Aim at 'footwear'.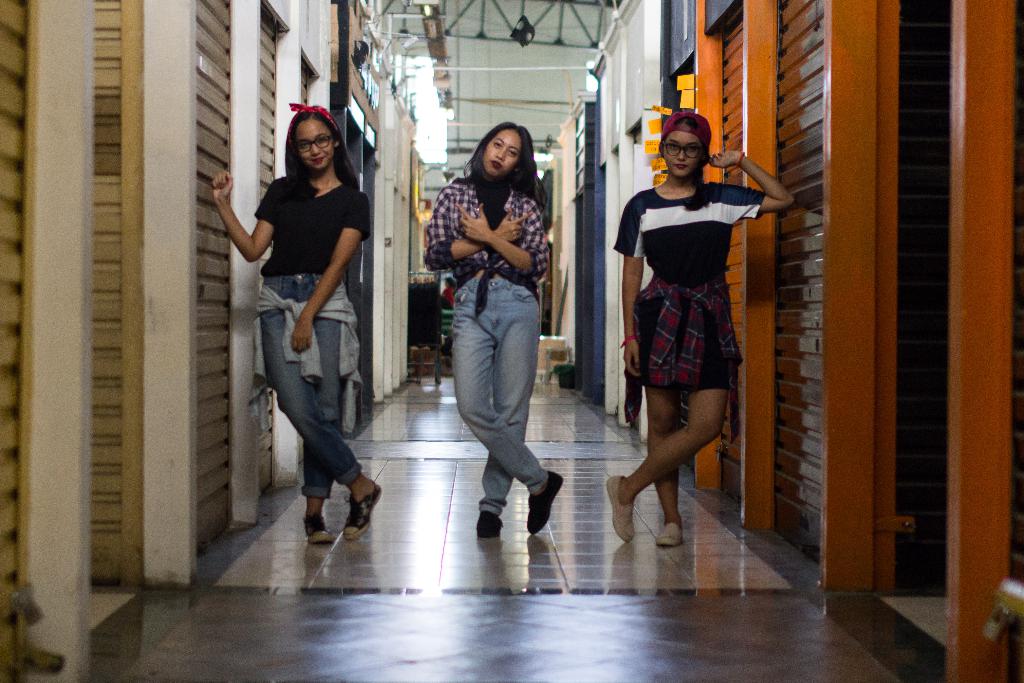
Aimed at [339,478,384,539].
